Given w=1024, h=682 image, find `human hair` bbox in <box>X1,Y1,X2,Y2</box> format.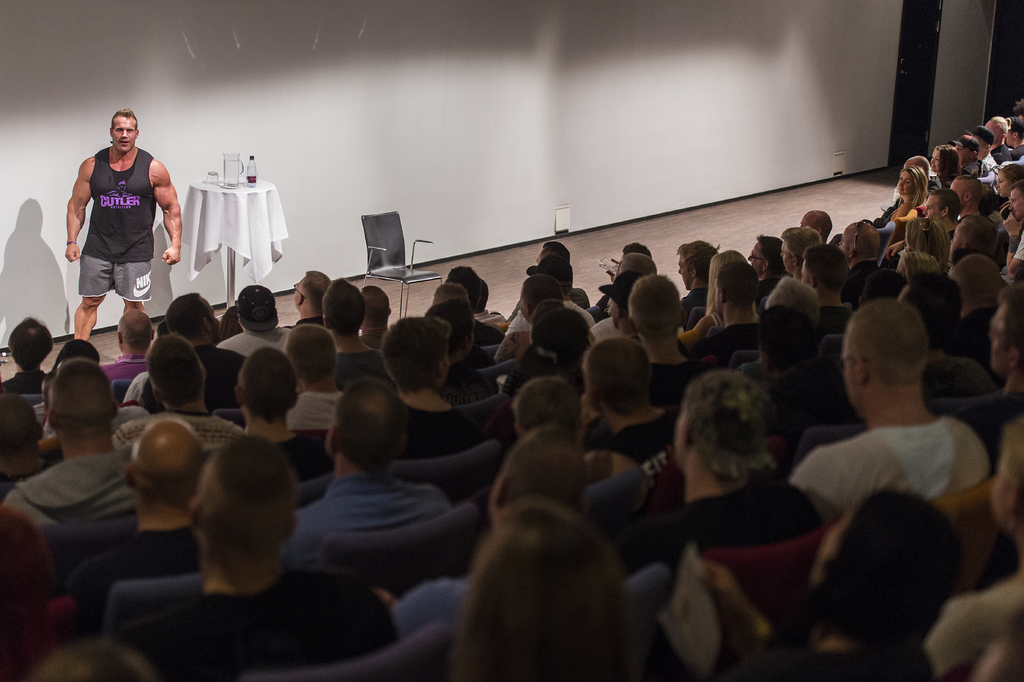
<box>383,316,452,383</box>.
